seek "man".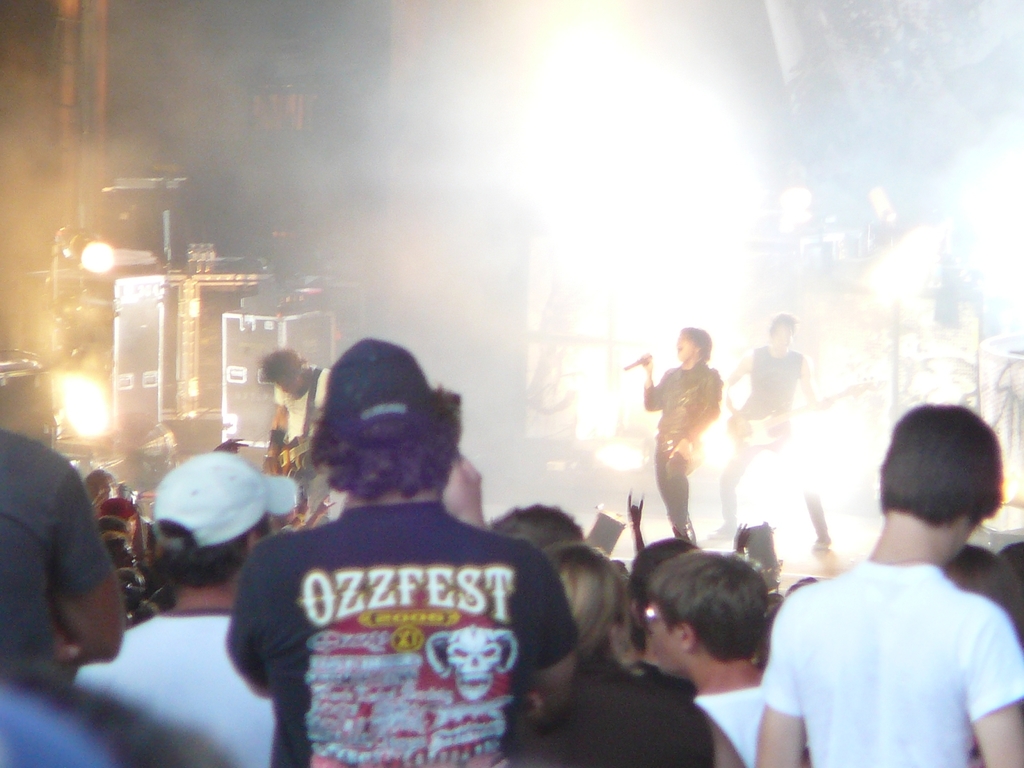
select_region(68, 450, 303, 767).
